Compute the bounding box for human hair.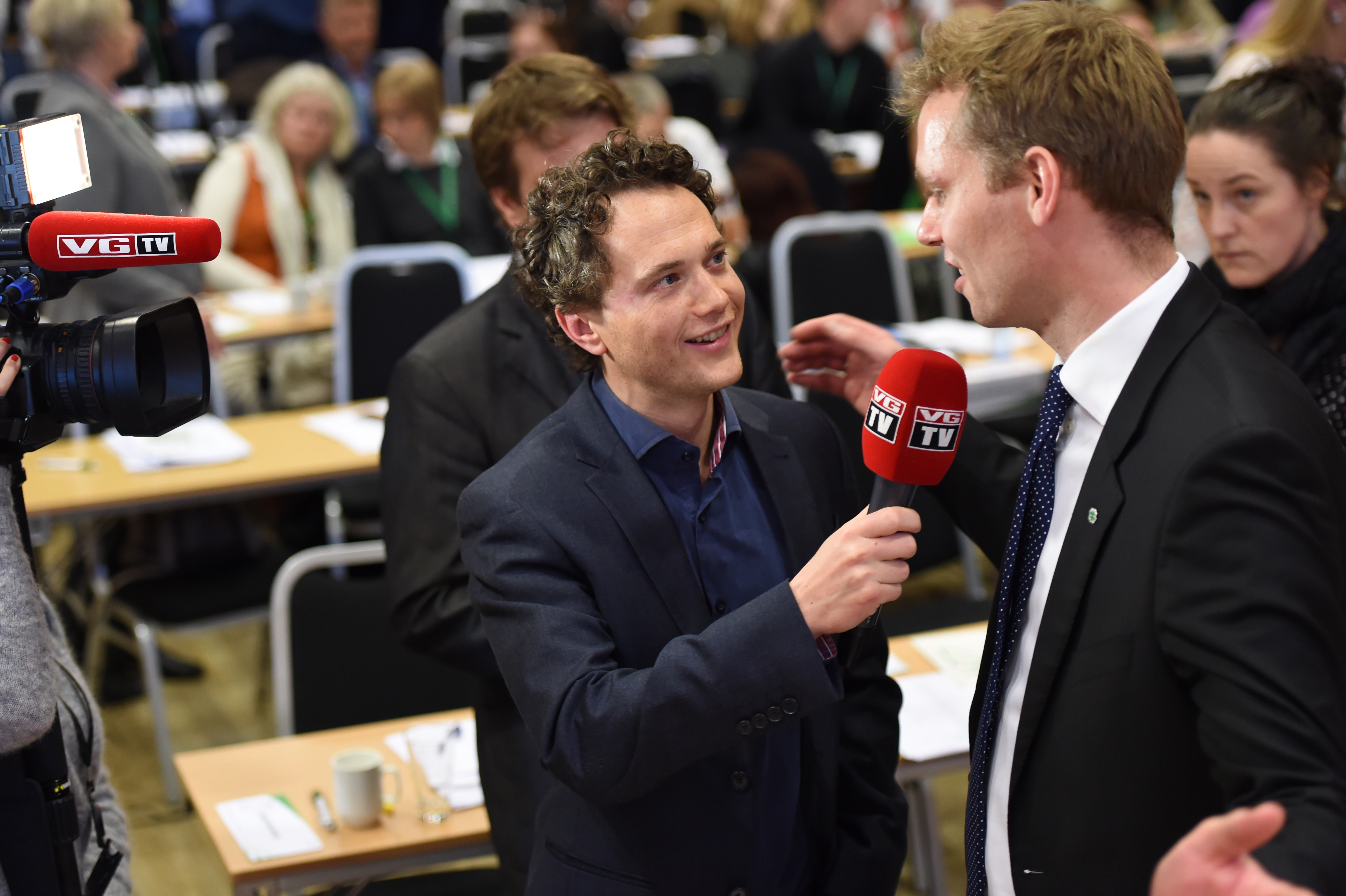
BBox(239, 0, 323, 67).
